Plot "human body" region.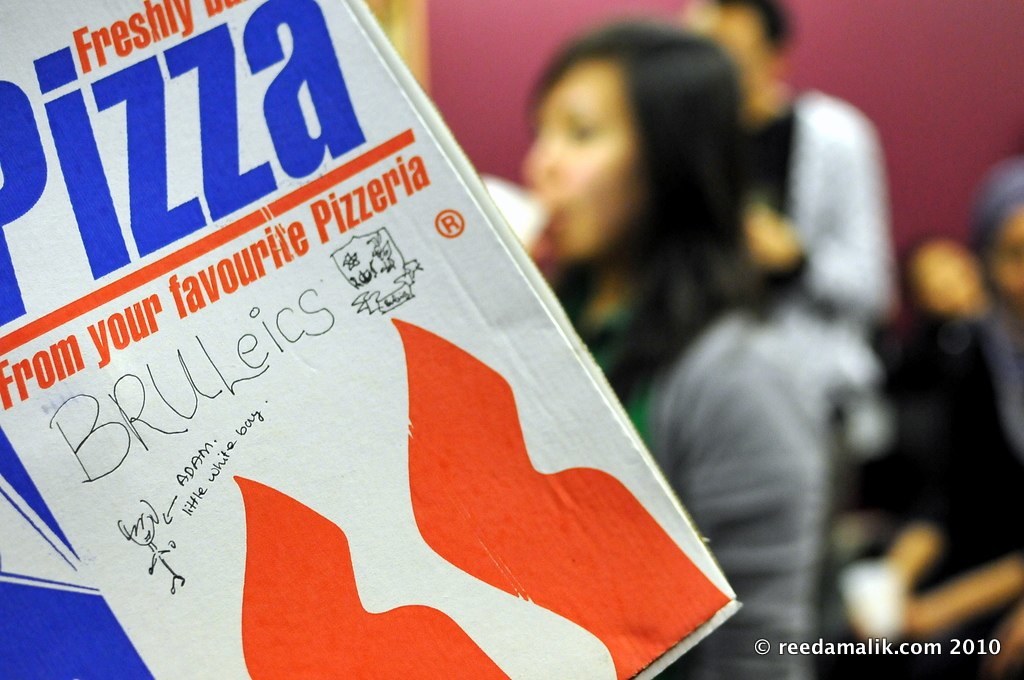
Plotted at [731,71,897,446].
